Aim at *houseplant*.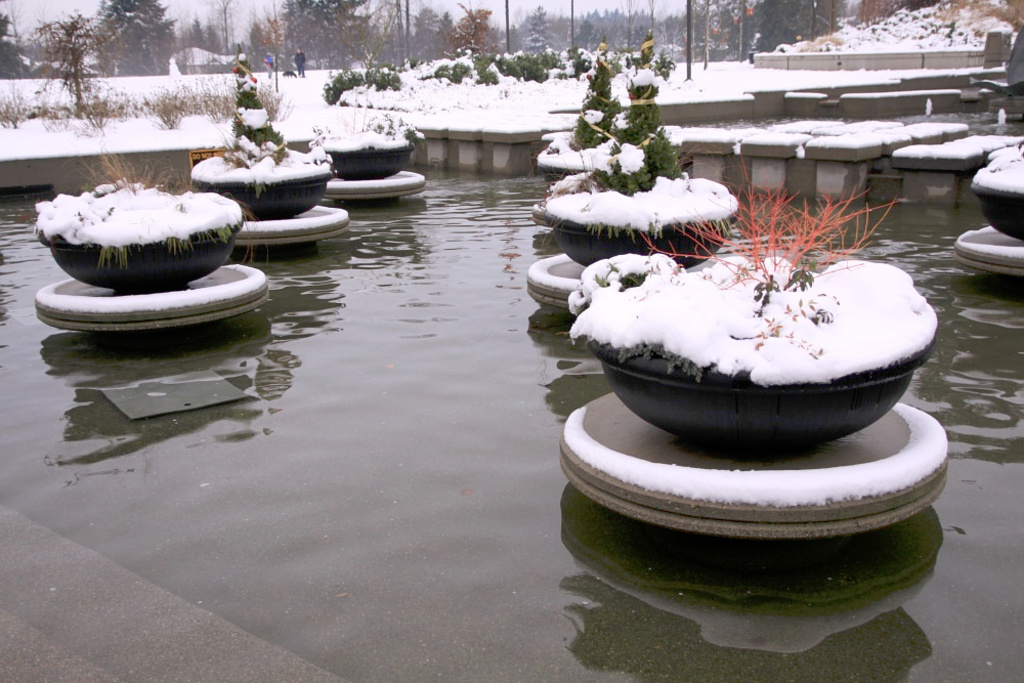
Aimed at <bbox>553, 179, 941, 467</bbox>.
